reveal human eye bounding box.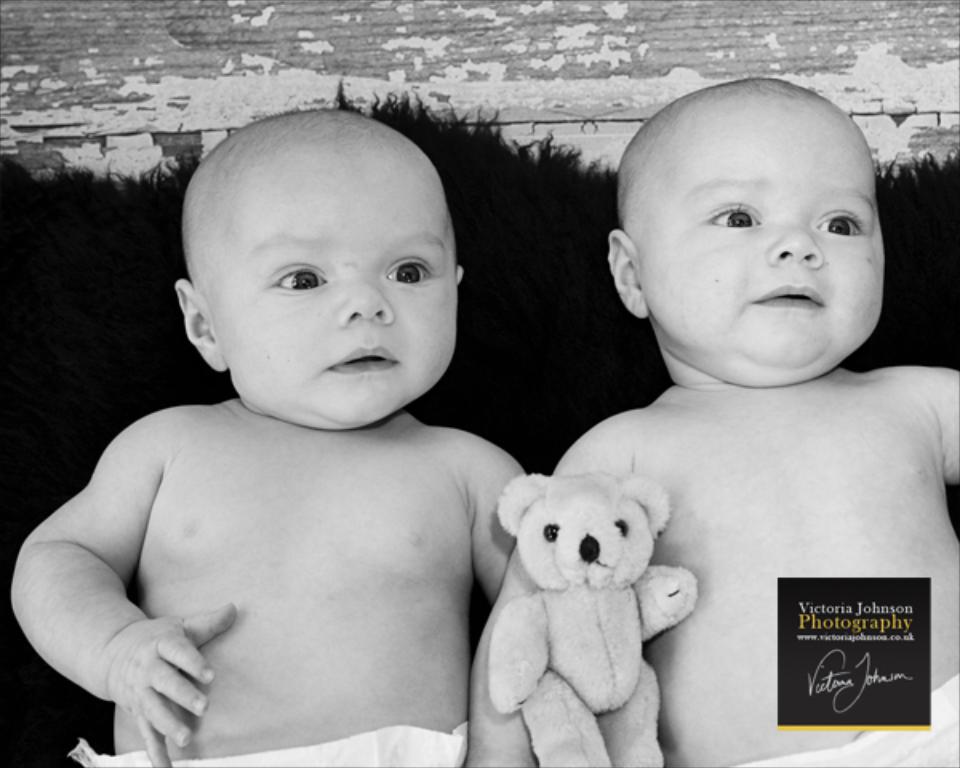
Revealed: BBox(810, 203, 859, 240).
